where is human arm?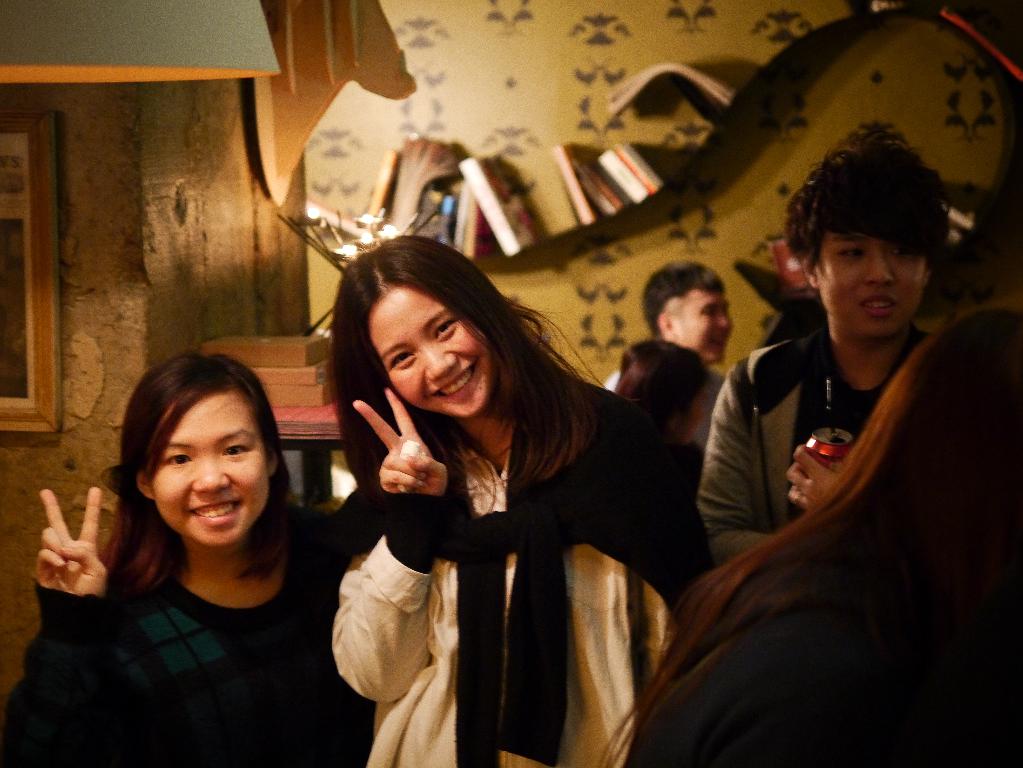
box(3, 484, 113, 767).
